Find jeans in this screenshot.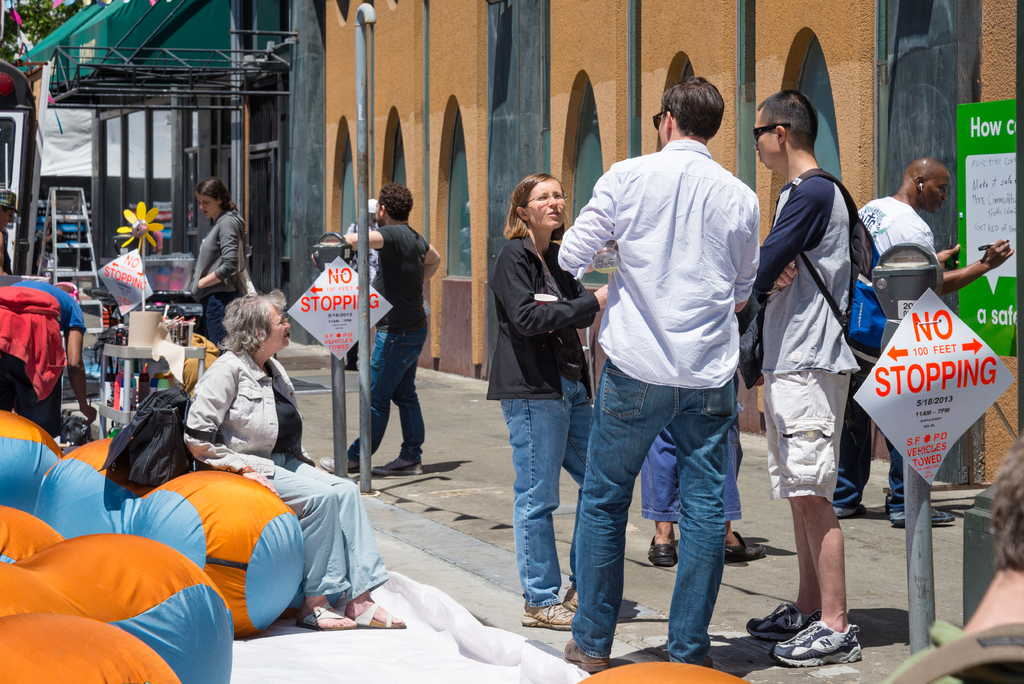
The bounding box for jeans is (left=345, top=320, right=426, bottom=468).
